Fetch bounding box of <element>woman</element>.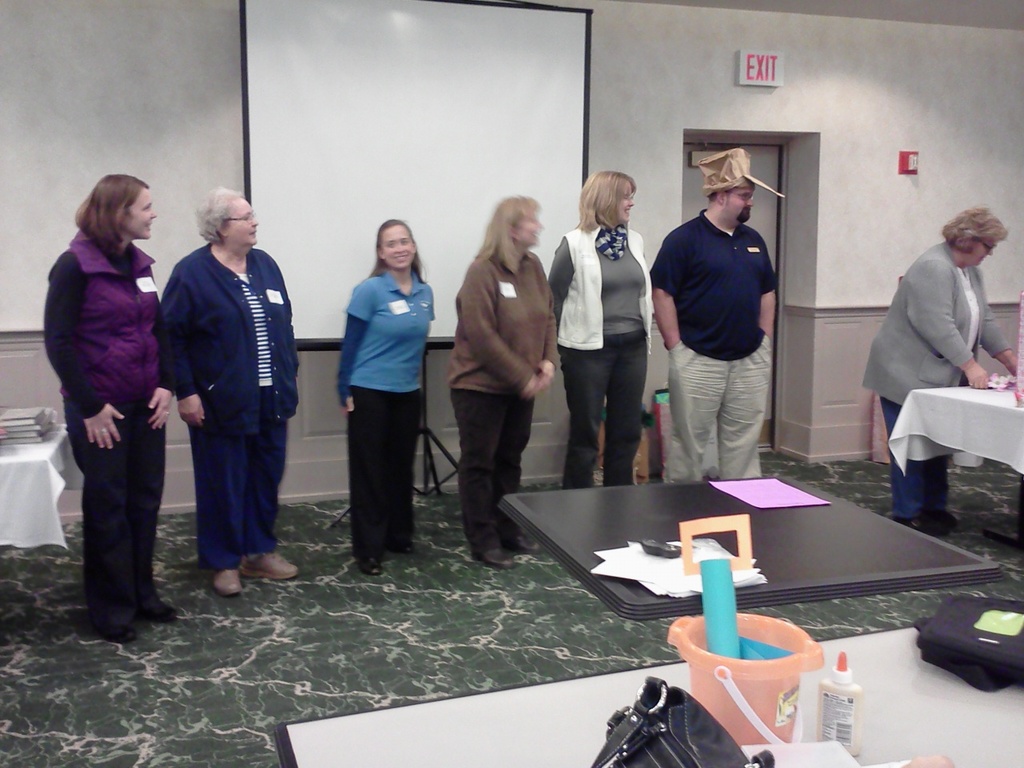
Bbox: l=40, t=162, r=184, b=632.
